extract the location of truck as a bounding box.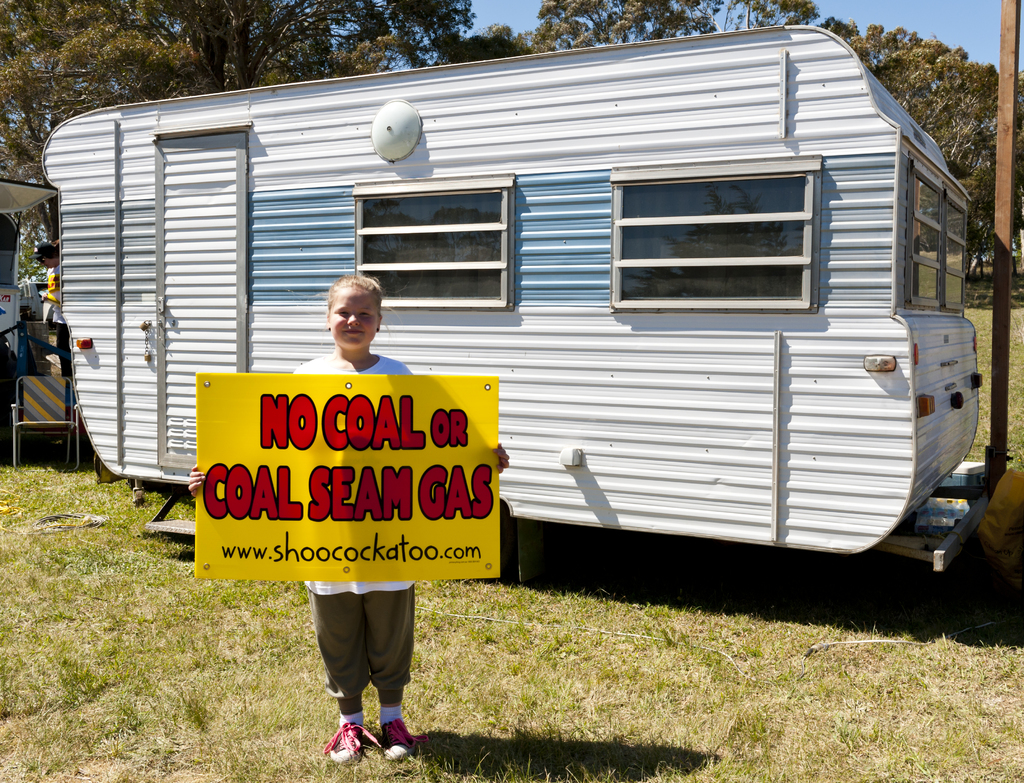
0:161:73:402.
